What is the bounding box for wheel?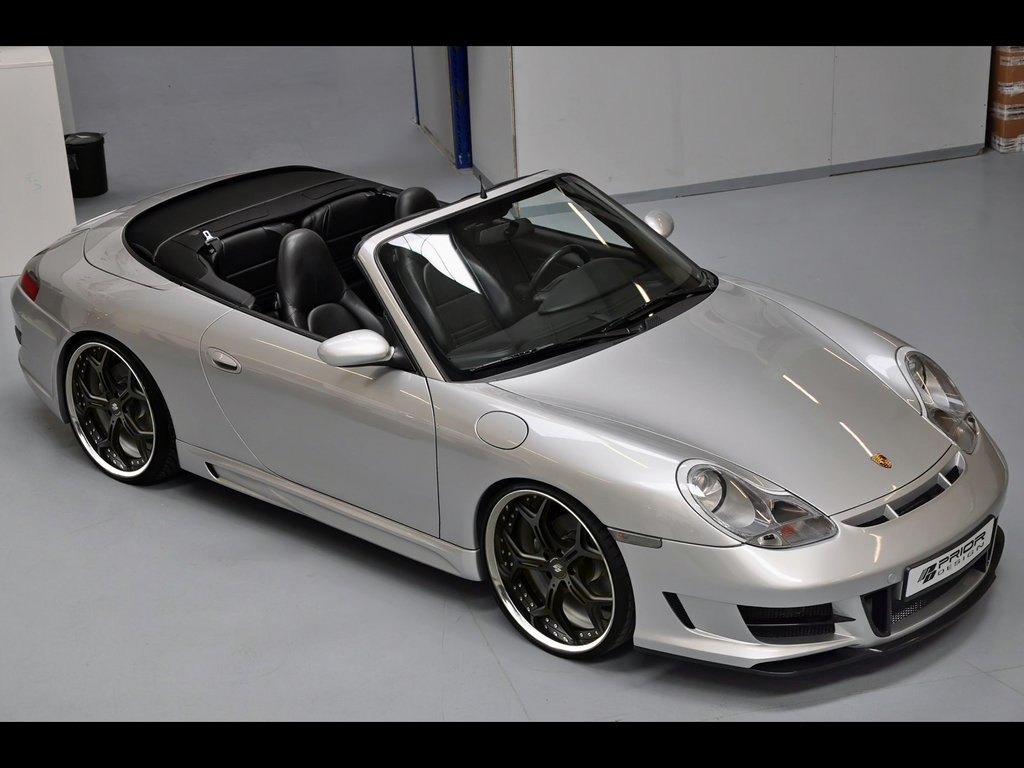
[530, 239, 593, 308].
